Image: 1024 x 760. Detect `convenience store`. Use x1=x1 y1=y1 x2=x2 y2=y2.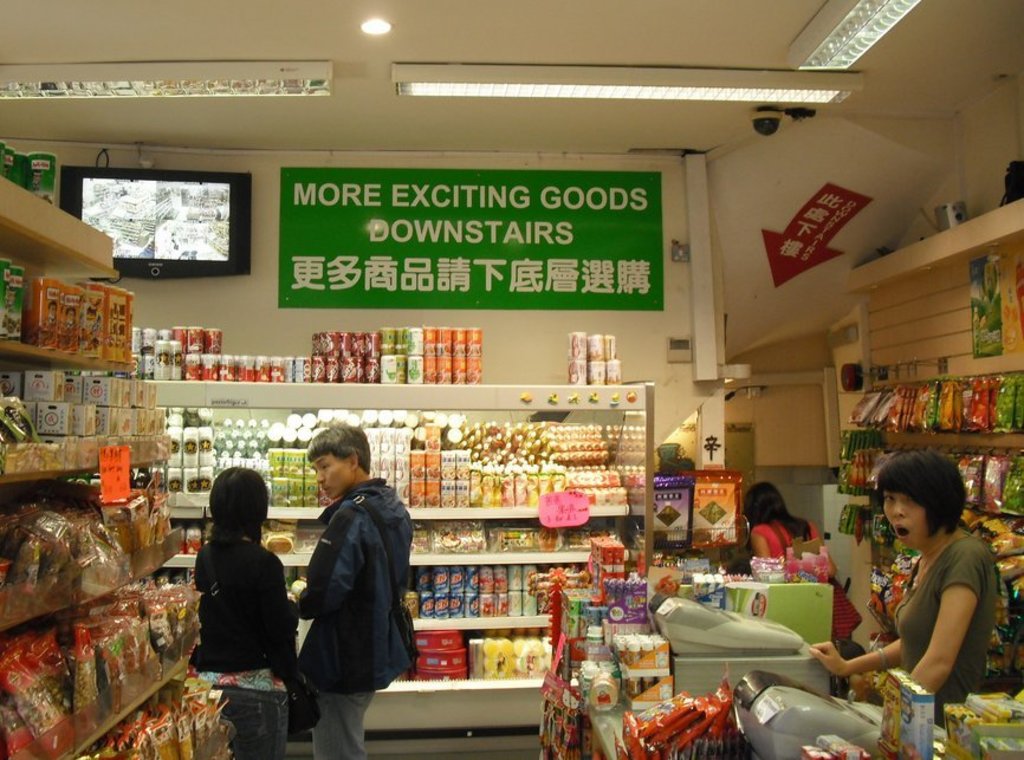
x1=0 y1=0 x2=1023 y2=759.
